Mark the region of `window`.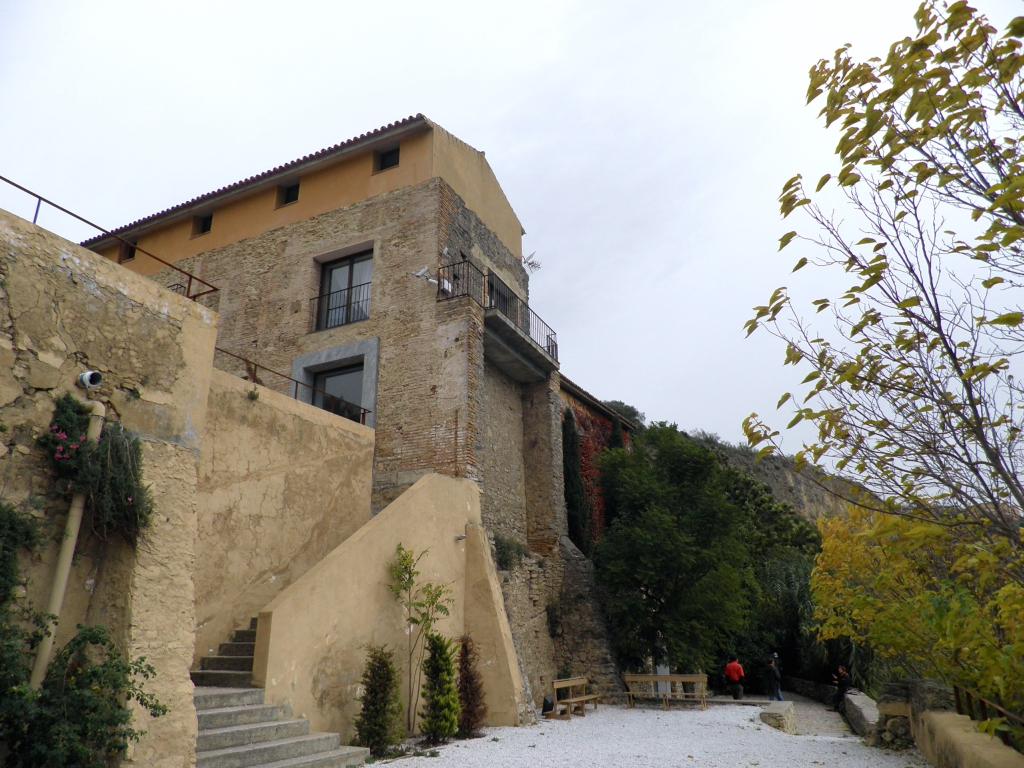
Region: detection(325, 256, 369, 330).
